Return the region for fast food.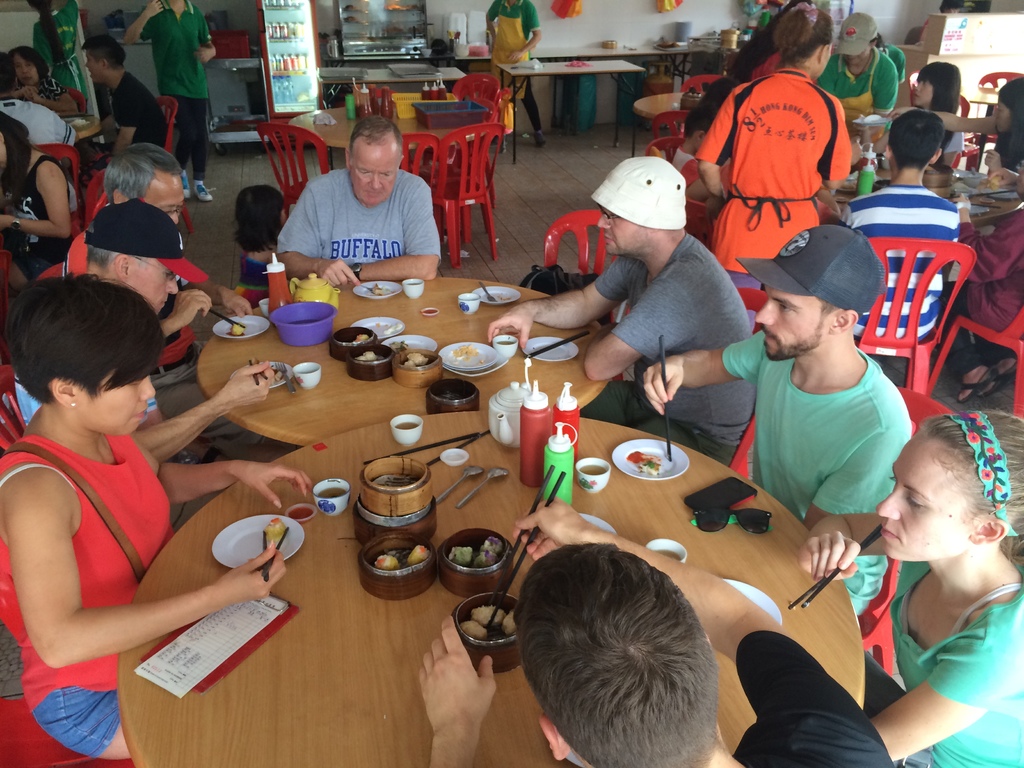
<region>469, 604, 501, 624</region>.
